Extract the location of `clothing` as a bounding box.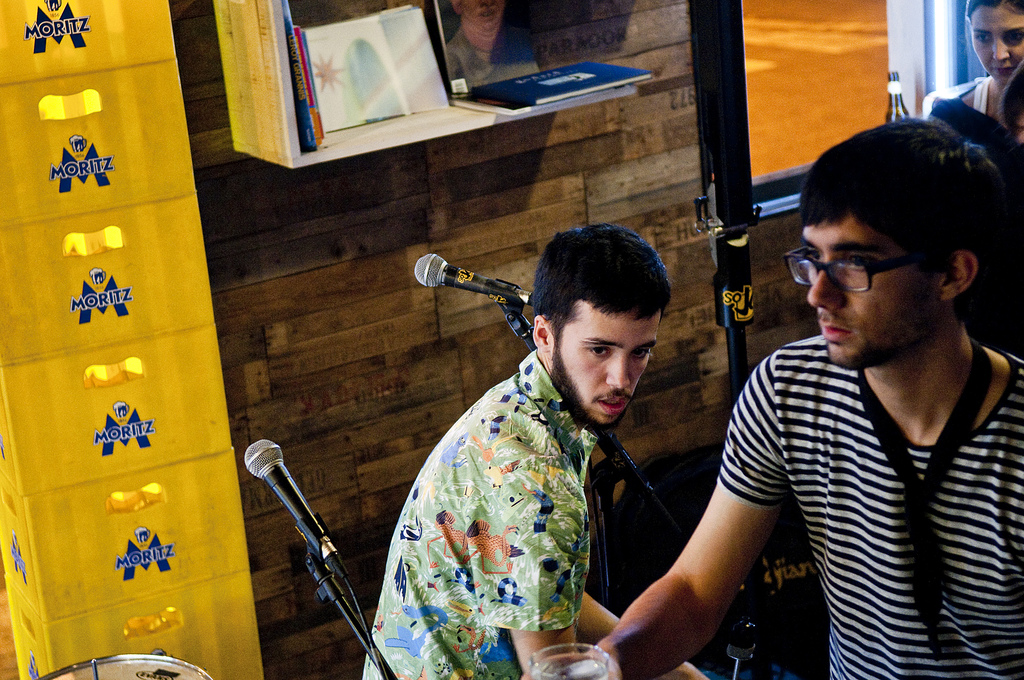
crop(934, 74, 1002, 127).
